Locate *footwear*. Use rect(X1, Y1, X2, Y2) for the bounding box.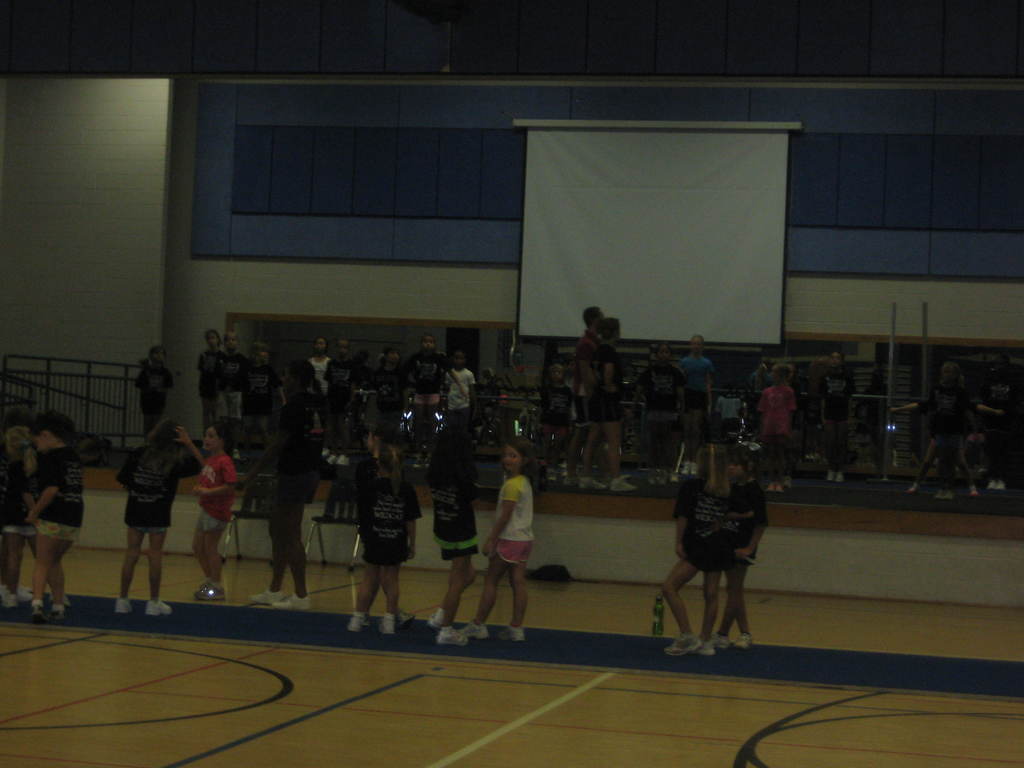
rect(491, 626, 524, 643).
